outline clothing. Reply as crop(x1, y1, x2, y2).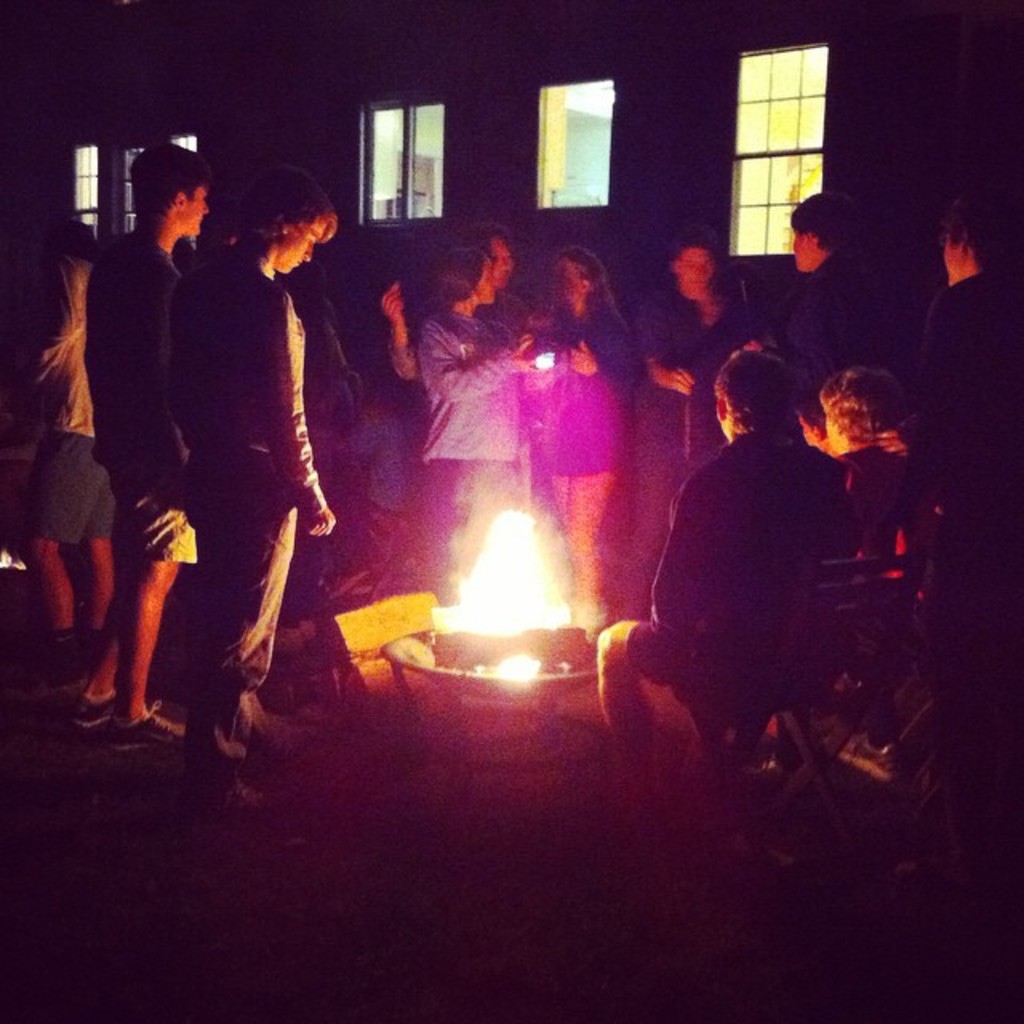
crop(787, 248, 904, 413).
